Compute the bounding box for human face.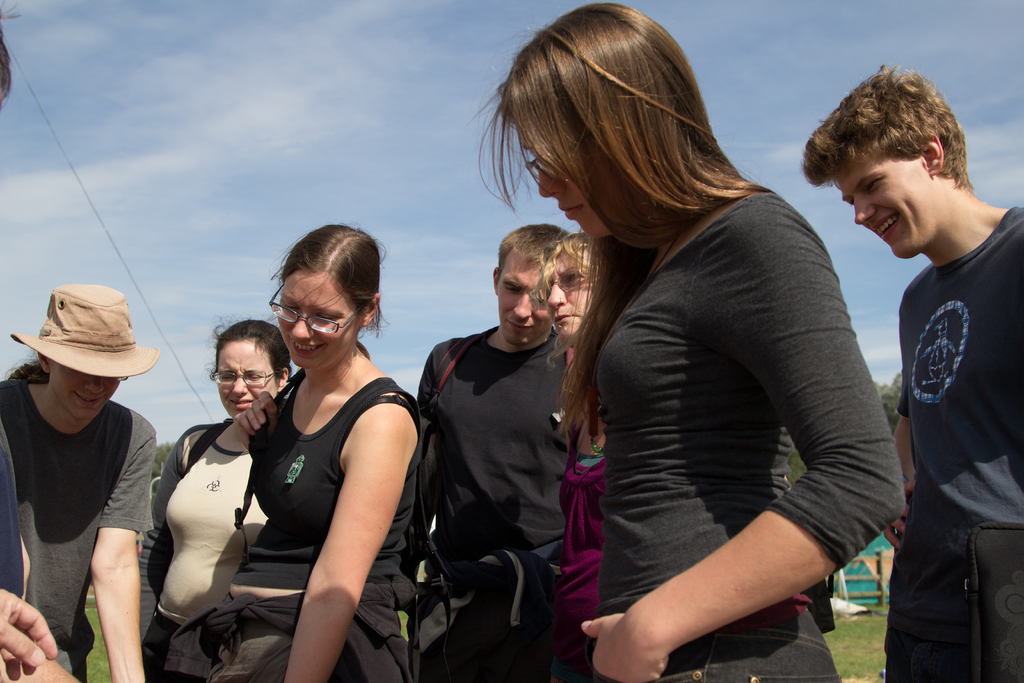
(837,147,912,258).
